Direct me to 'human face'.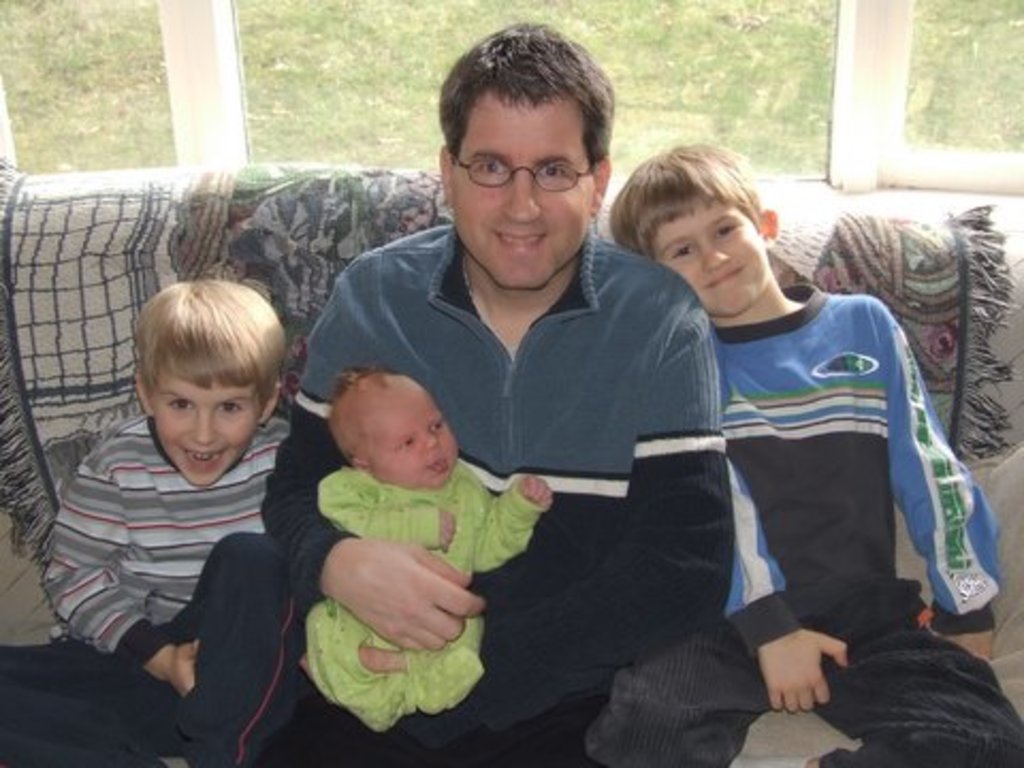
Direction: 644:198:764:316.
